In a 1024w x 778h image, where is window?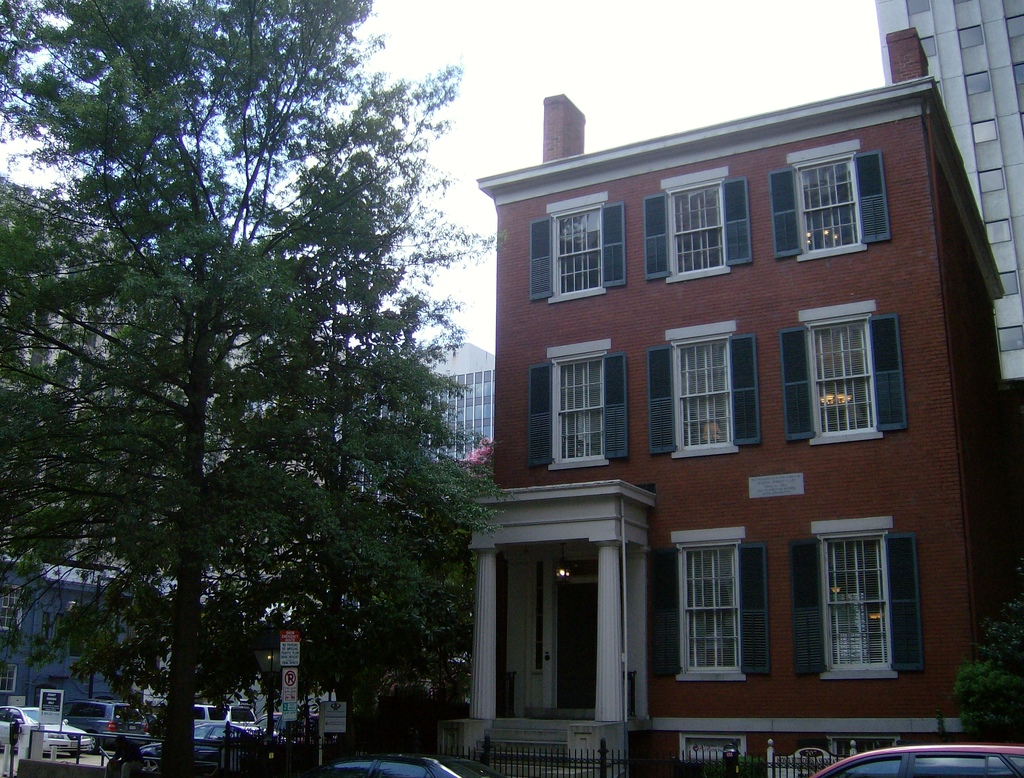
bbox(904, 0, 933, 19).
